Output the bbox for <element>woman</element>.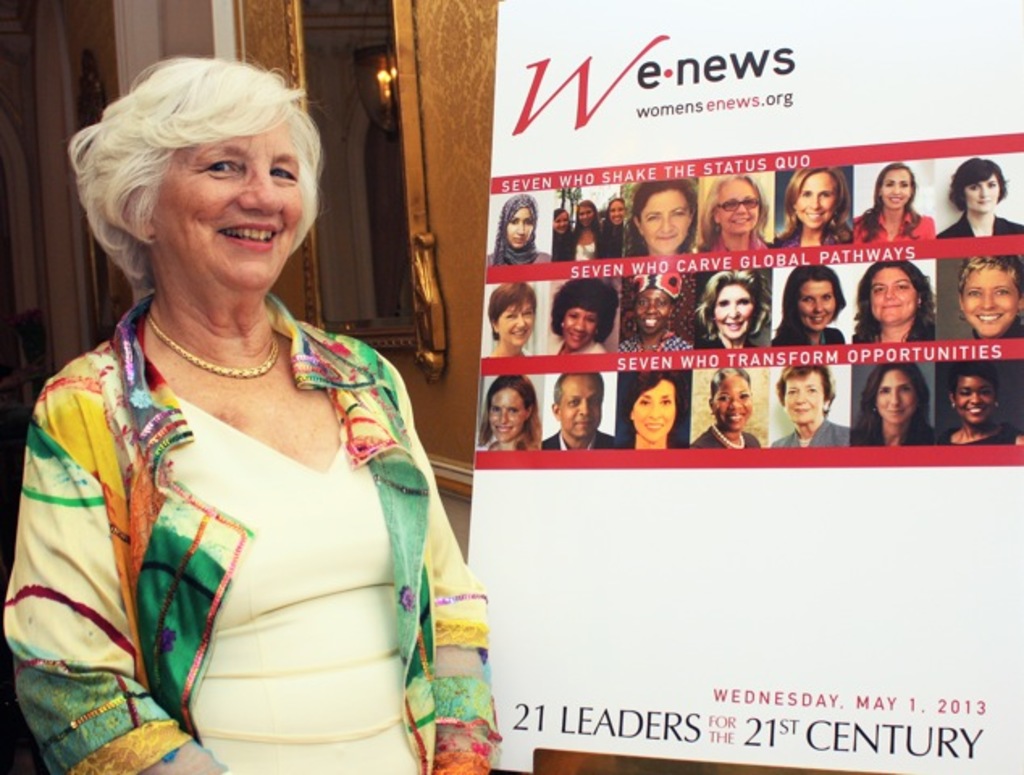
crop(935, 157, 1022, 241).
